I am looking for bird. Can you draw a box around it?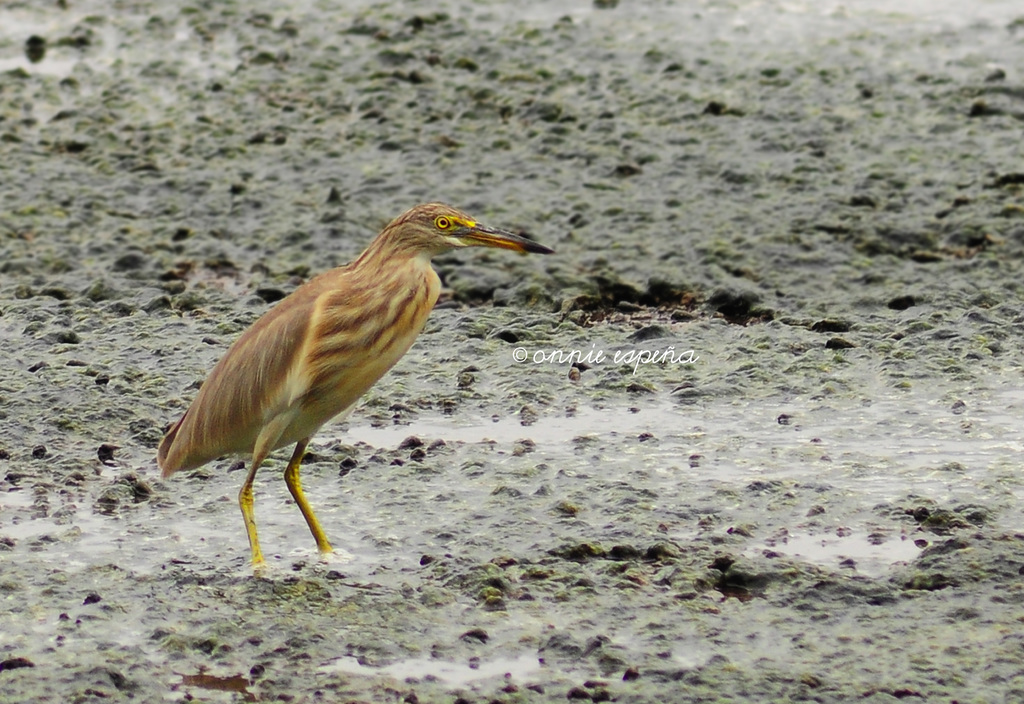
Sure, the bounding box is BBox(150, 205, 543, 576).
